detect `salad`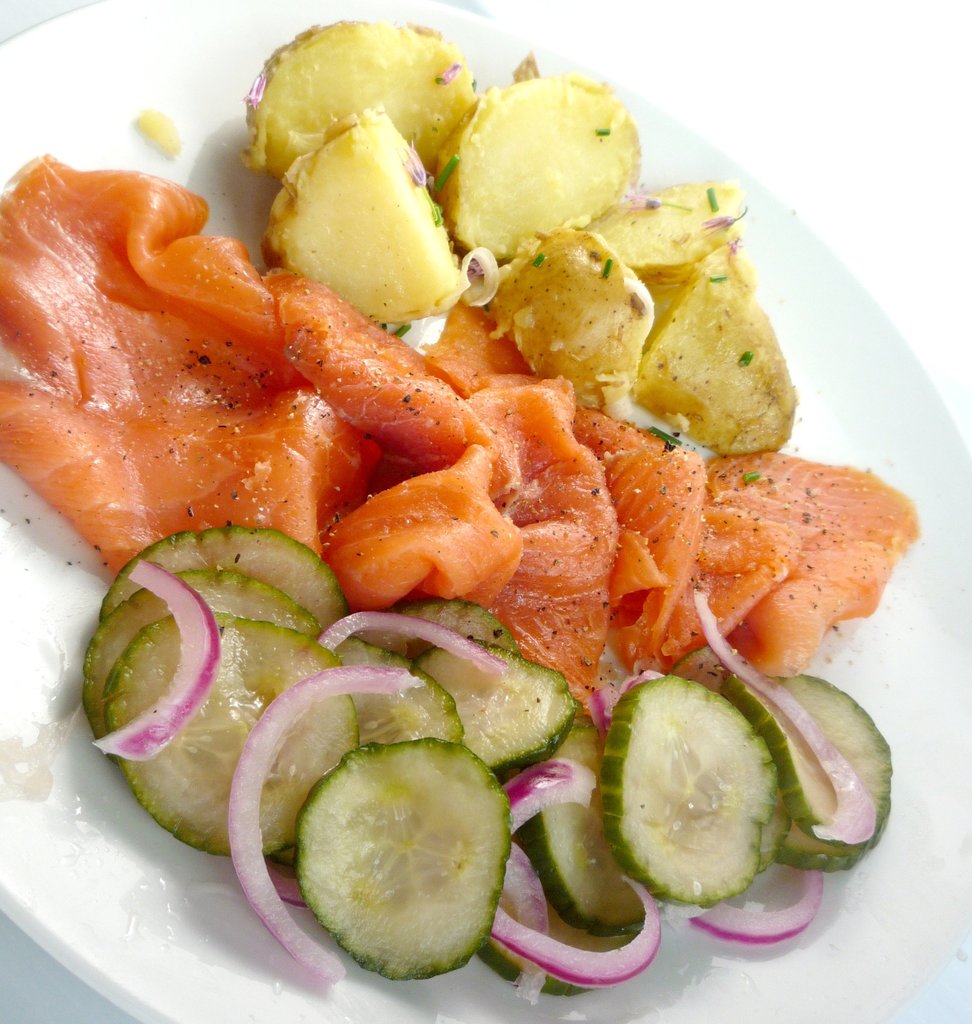
Rect(0, 17, 929, 1012)
